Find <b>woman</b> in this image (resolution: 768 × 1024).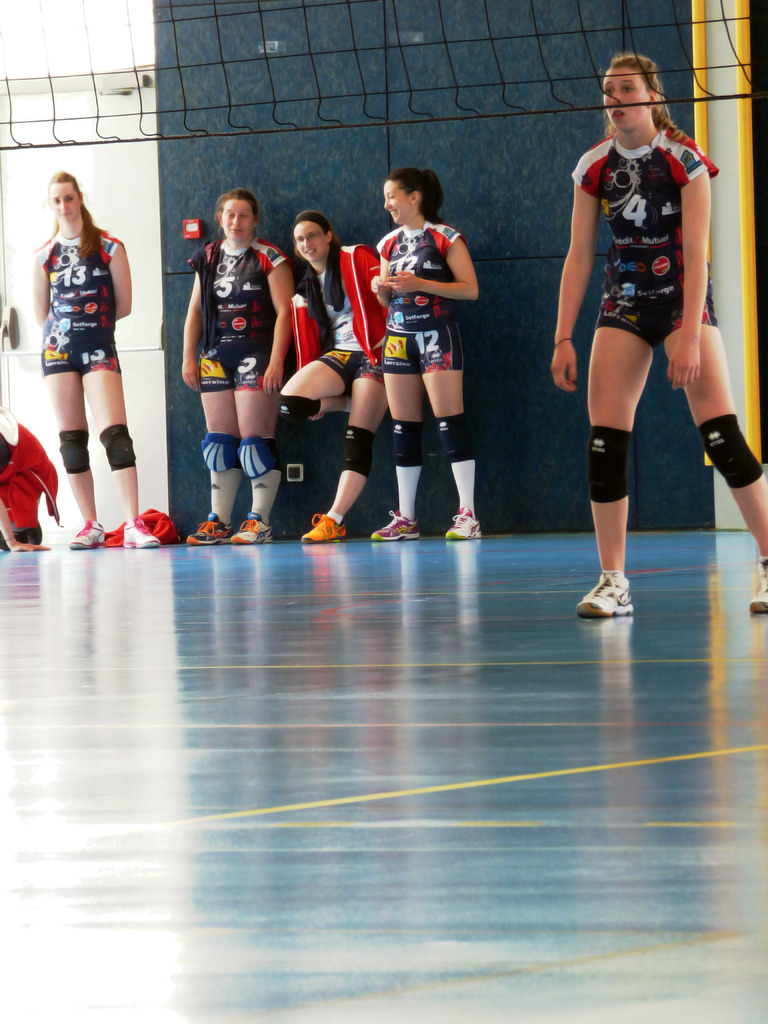
[left=20, top=129, right=141, bottom=544].
